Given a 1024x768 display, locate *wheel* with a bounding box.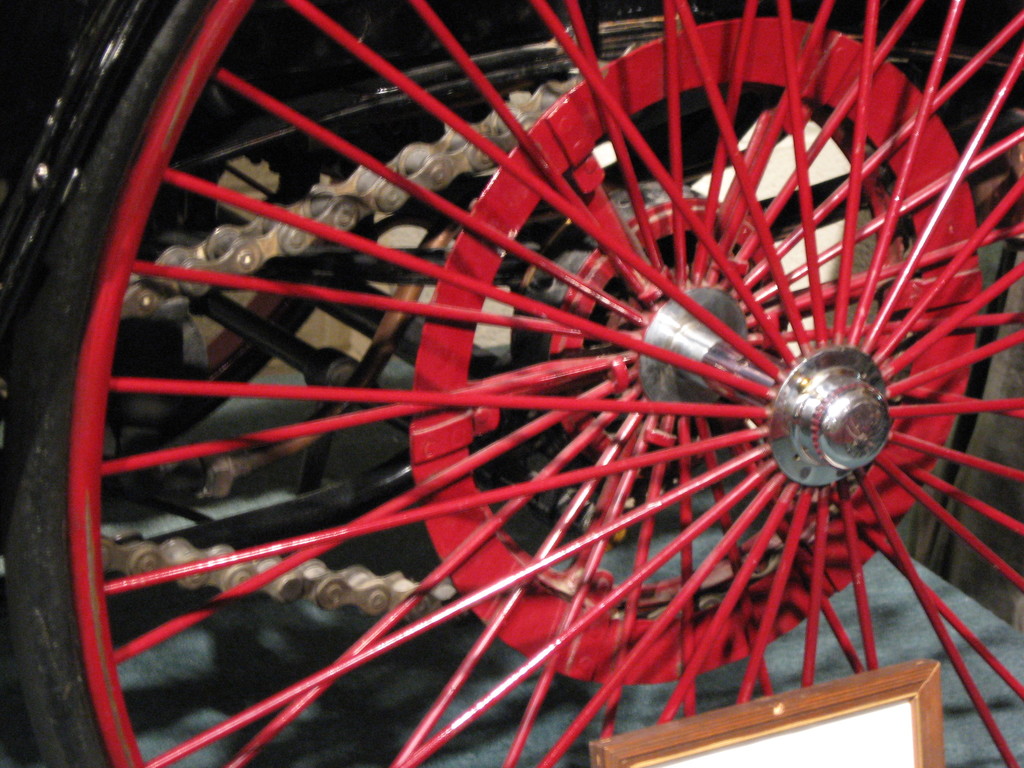
Located: bbox(108, 216, 374, 468).
